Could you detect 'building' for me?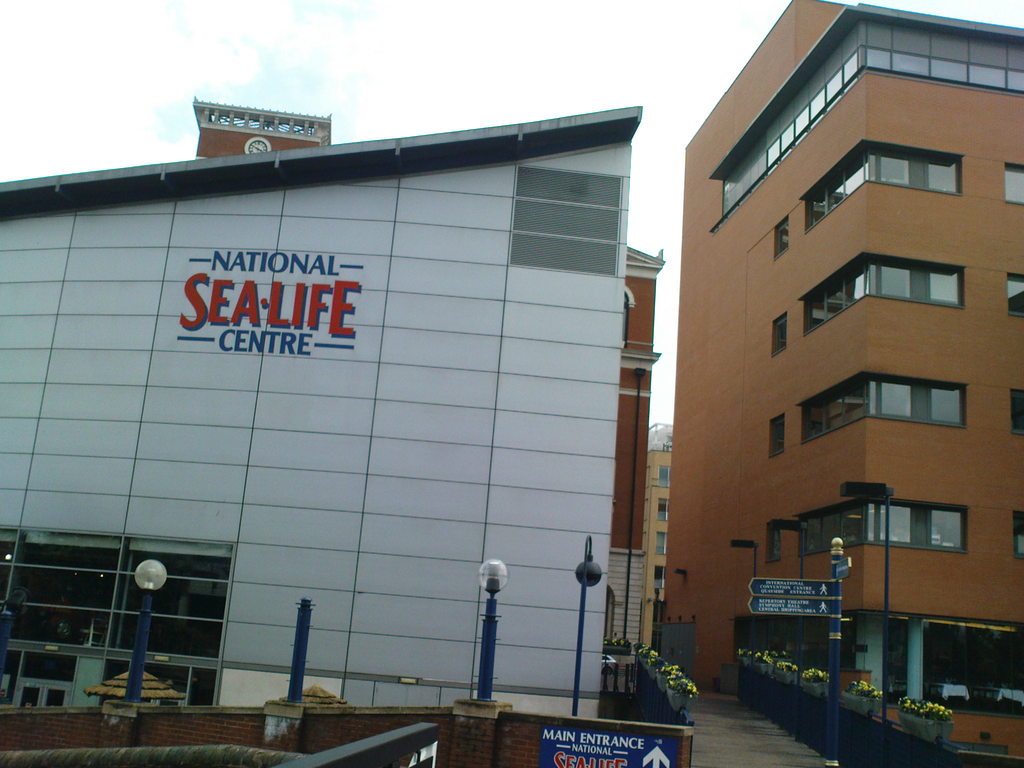
Detection result: Rect(190, 95, 666, 678).
